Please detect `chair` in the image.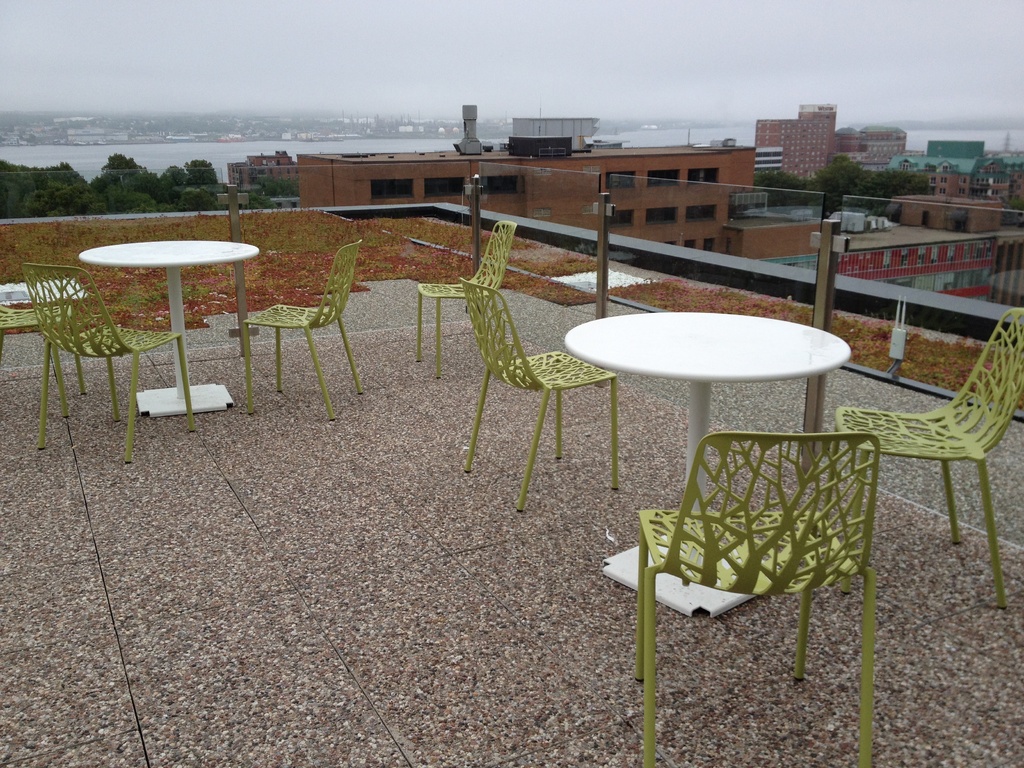
{"x1": 837, "y1": 301, "x2": 1014, "y2": 575}.
